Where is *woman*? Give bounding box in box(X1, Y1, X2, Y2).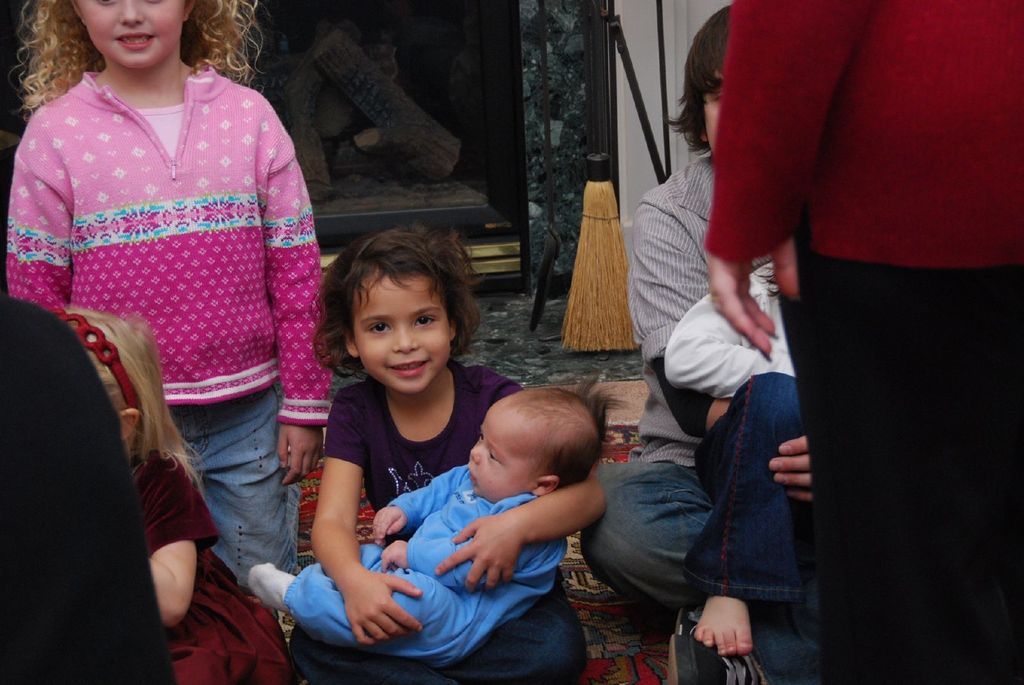
box(695, 0, 1023, 684).
